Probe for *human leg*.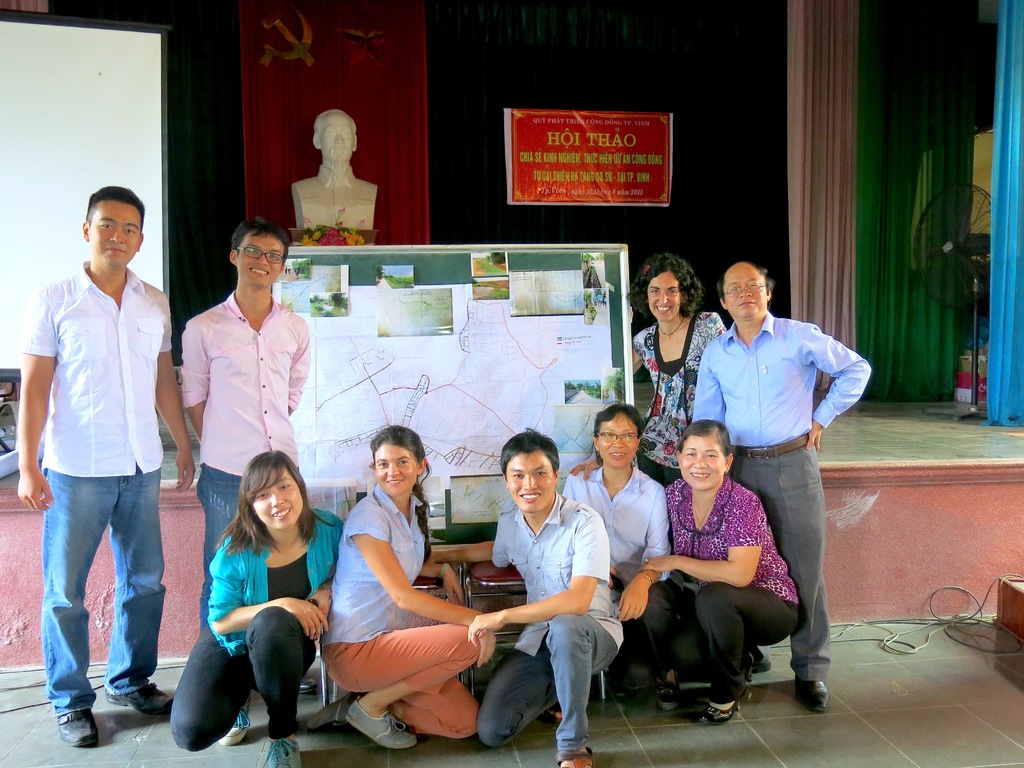
Probe result: box=[257, 589, 301, 760].
